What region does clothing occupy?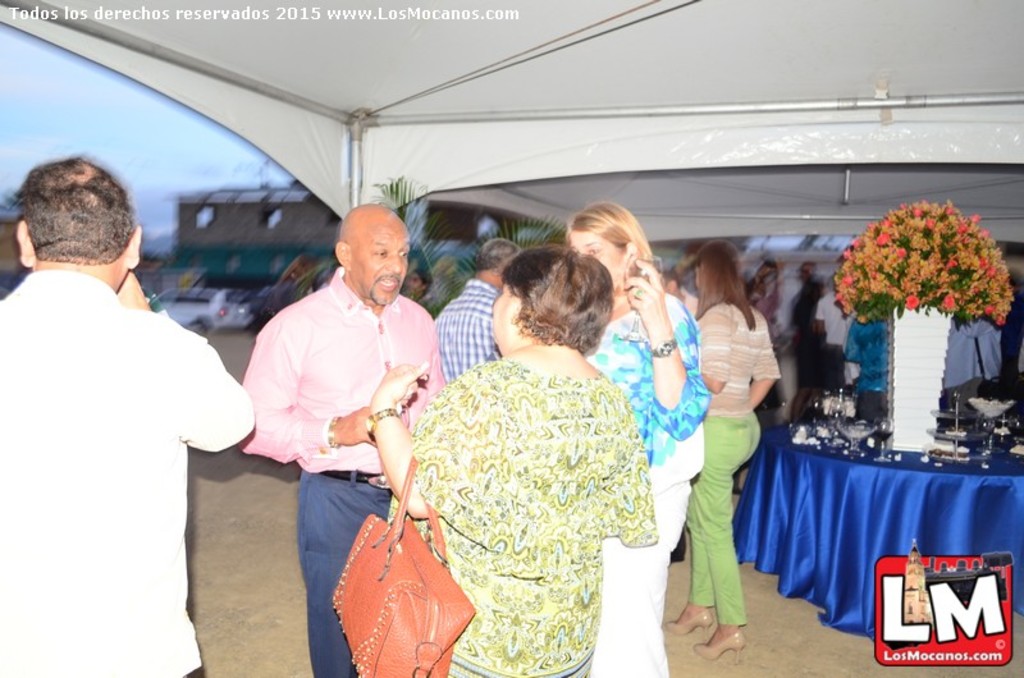
{"left": 599, "top": 287, "right": 719, "bottom": 677}.
